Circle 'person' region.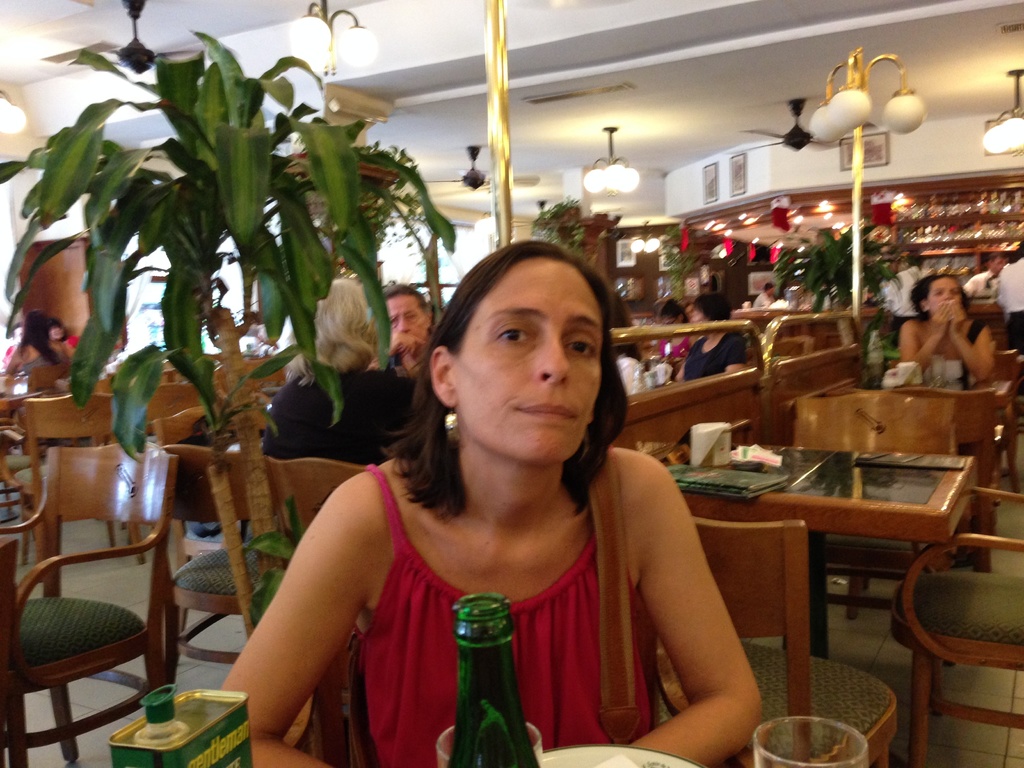
Region: (left=375, top=278, right=457, bottom=372).
